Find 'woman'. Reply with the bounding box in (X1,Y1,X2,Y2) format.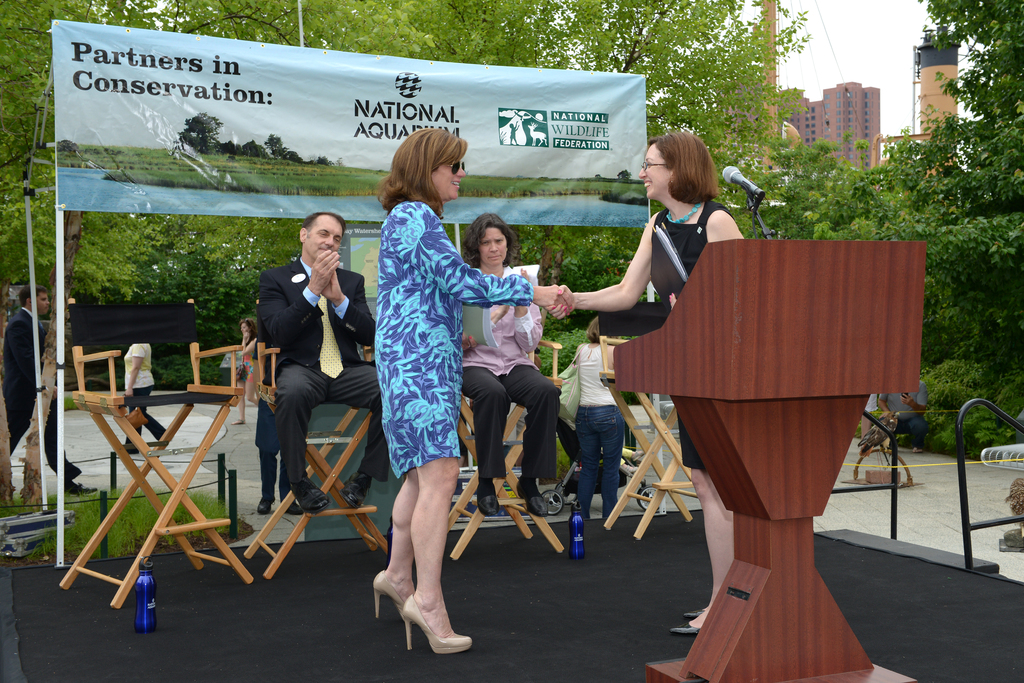
(565,312,624,525).
